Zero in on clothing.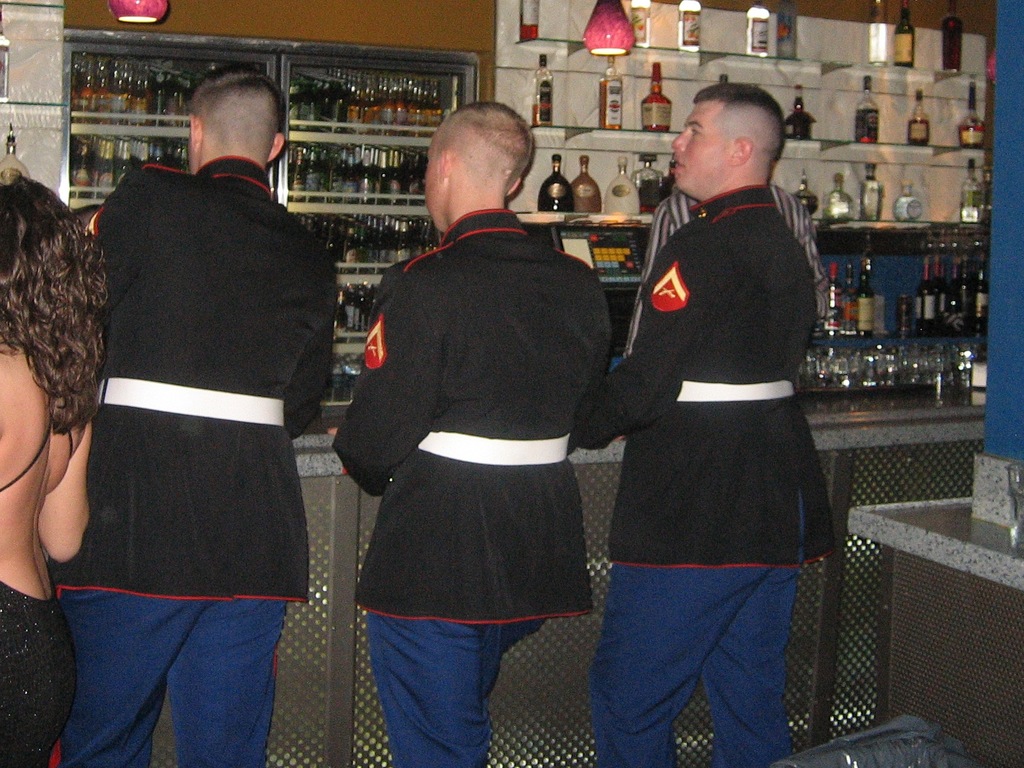
Zeroed in: (x1=333, y1=205, x2=614, y2=767).
